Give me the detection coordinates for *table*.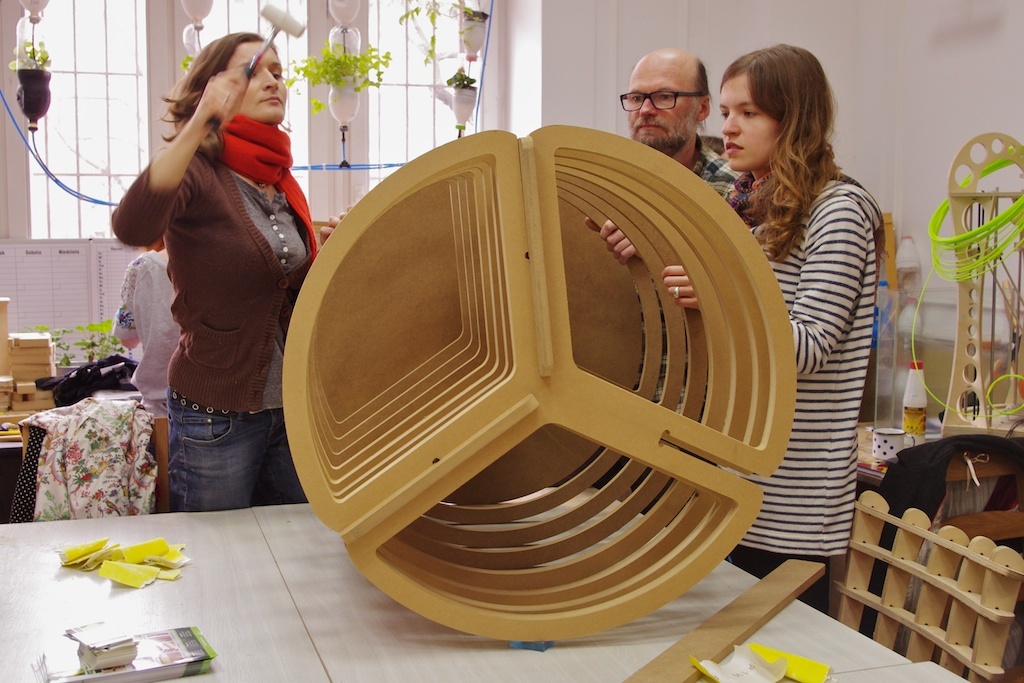
locate(253, 498, 914, 682).
